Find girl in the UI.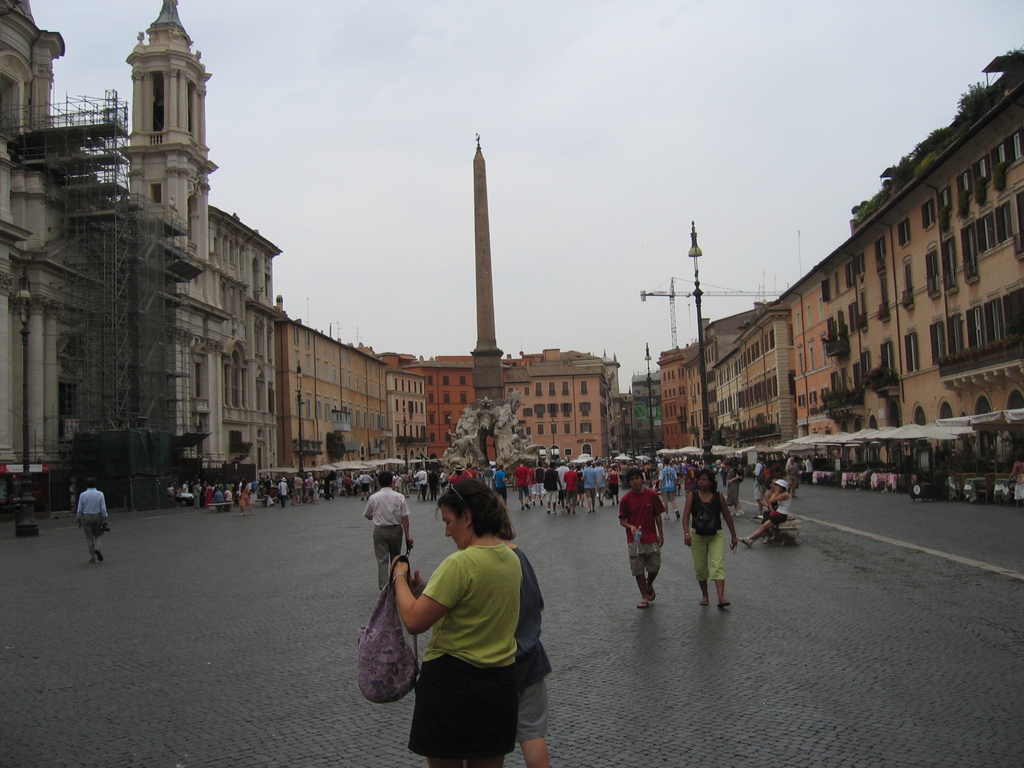
UI element at [737,481,791,549].
